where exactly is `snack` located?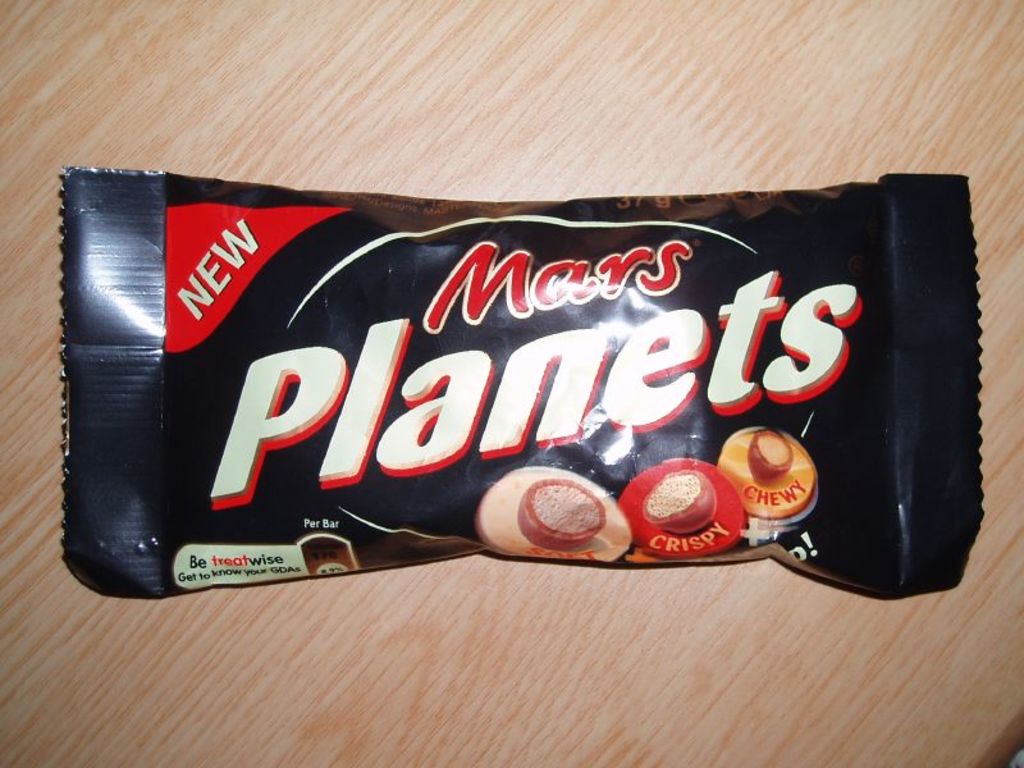
Its bounding box is region(753, 430, 788, 480).
